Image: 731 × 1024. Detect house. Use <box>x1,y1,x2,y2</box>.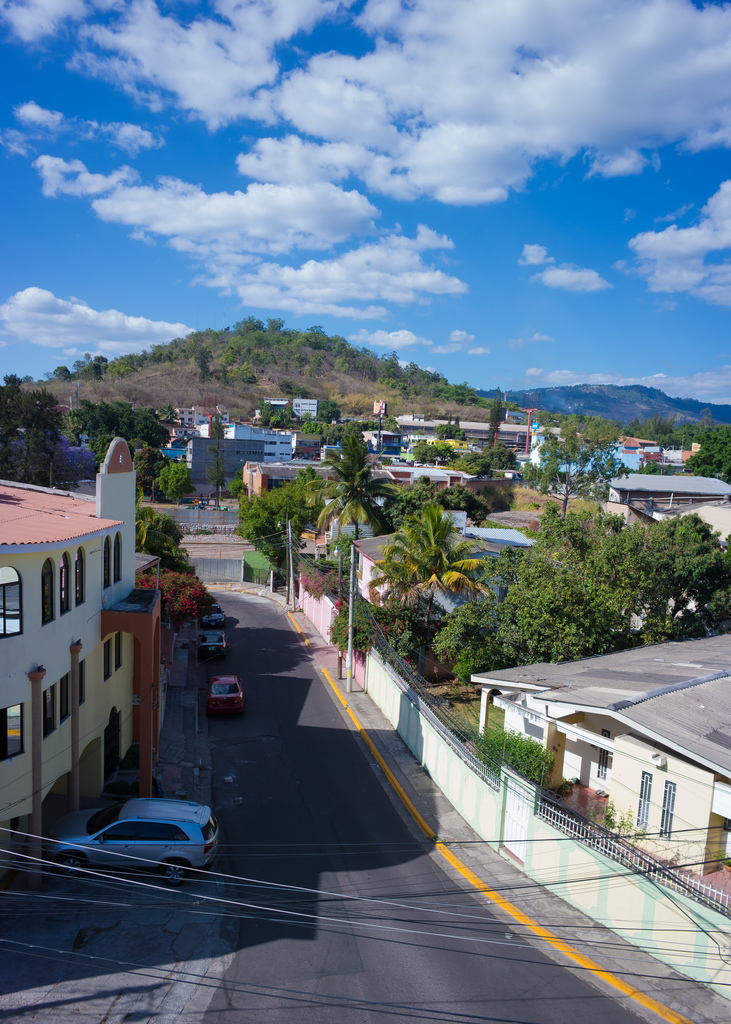
<box>246,460,347,512</box>.
